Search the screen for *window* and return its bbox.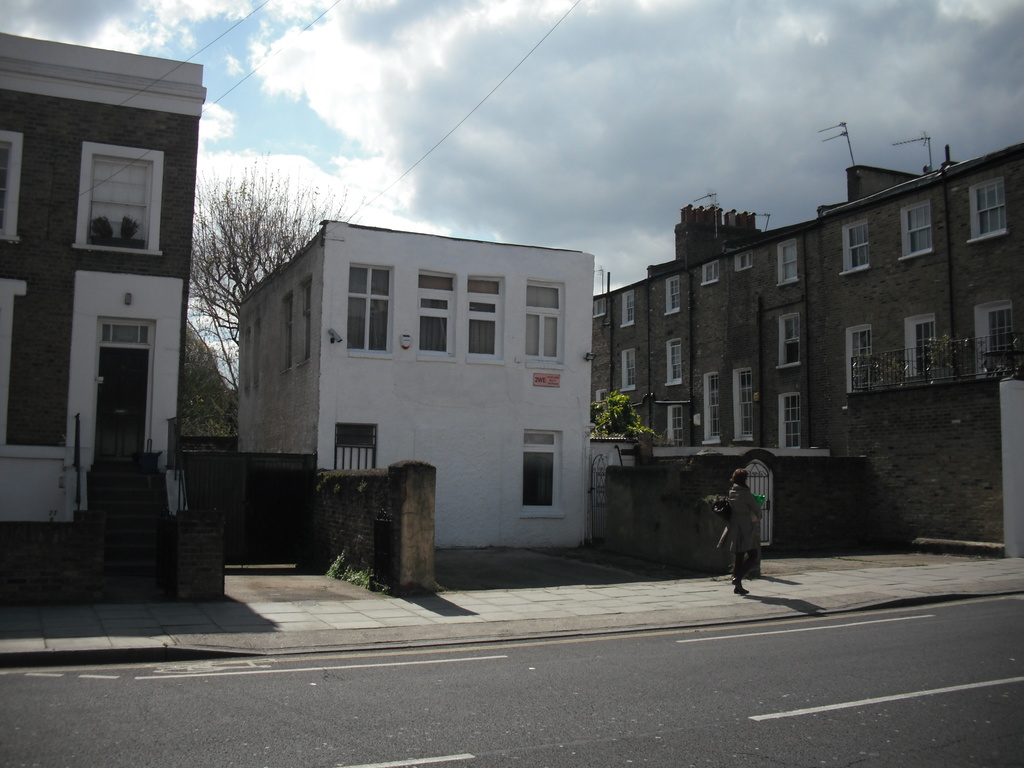
Found: <bbox>700, 262, 719, 291</bbox>.
